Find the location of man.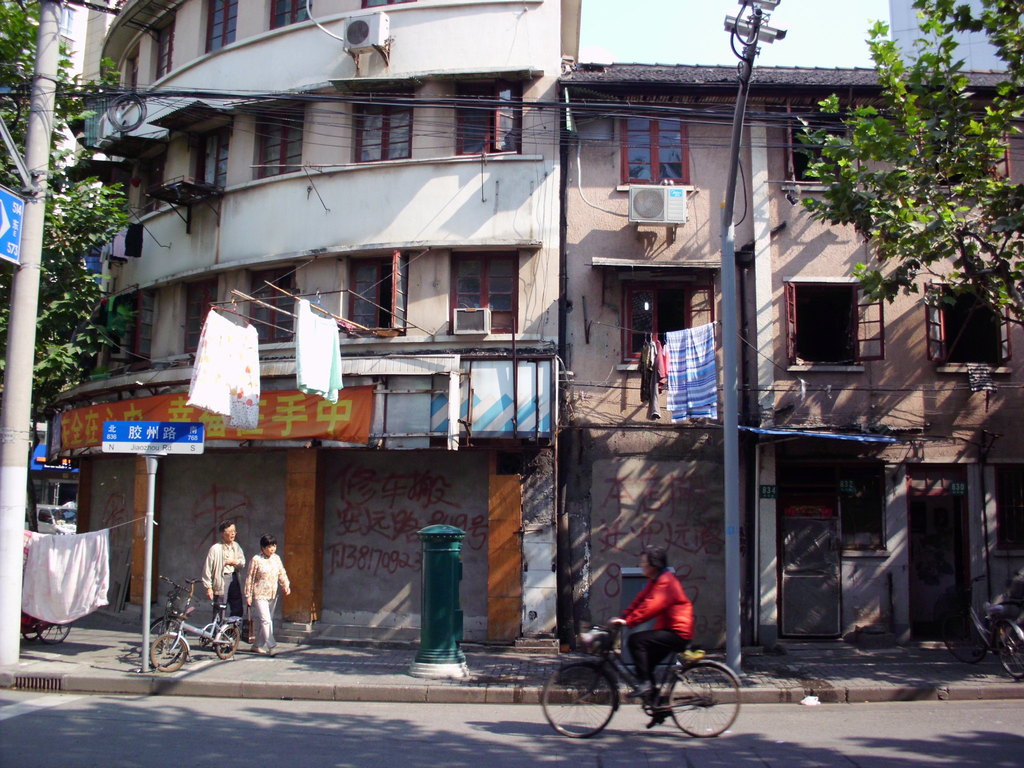
Location: <box>205,522,245,632</box>.
